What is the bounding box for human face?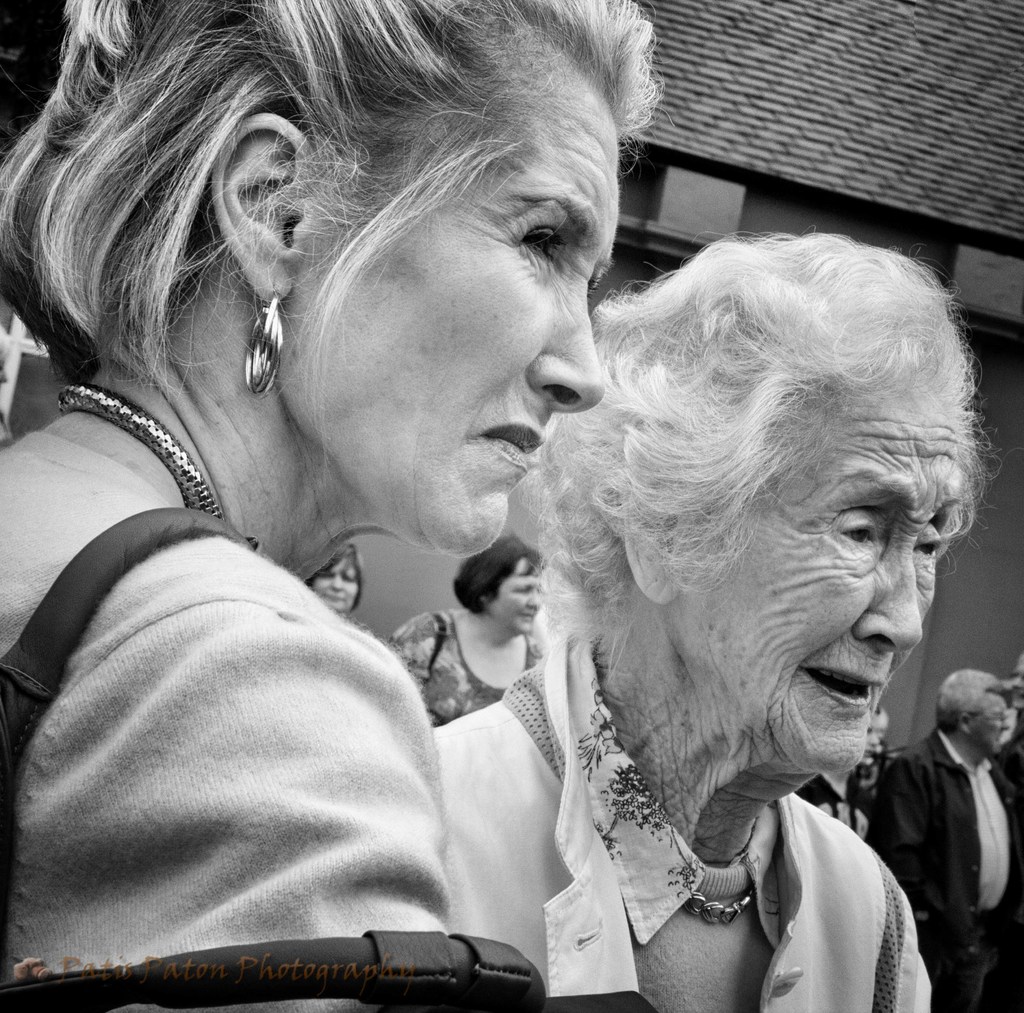
box(316, 565, 360, 607).
